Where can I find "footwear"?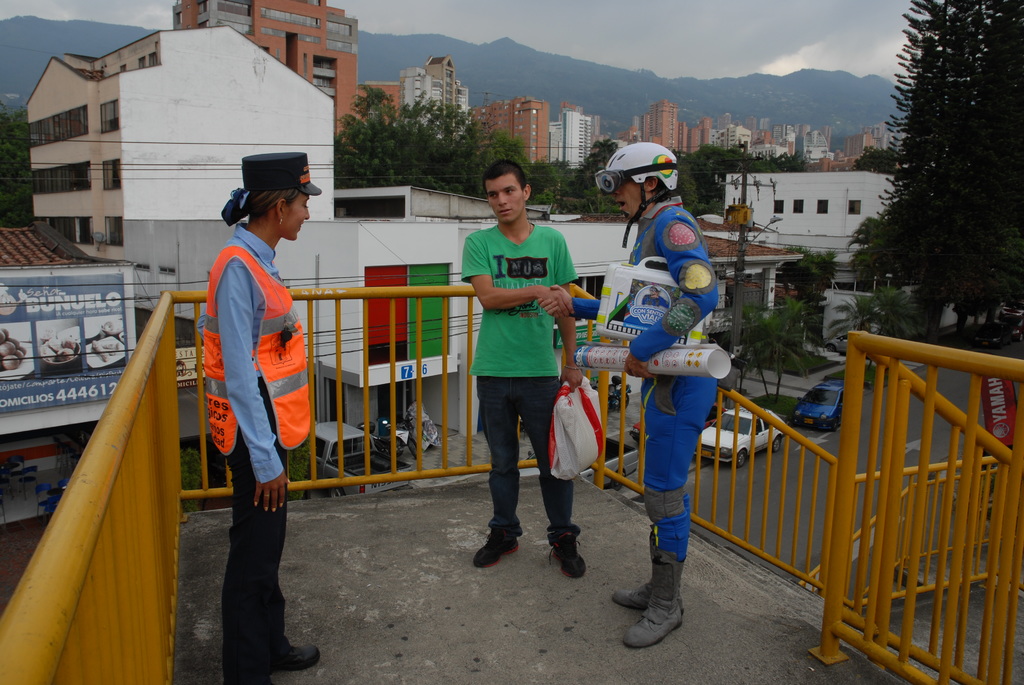
You can find it at {"left": 614, "top": 531, "right": 655, "bottom": 615}.
